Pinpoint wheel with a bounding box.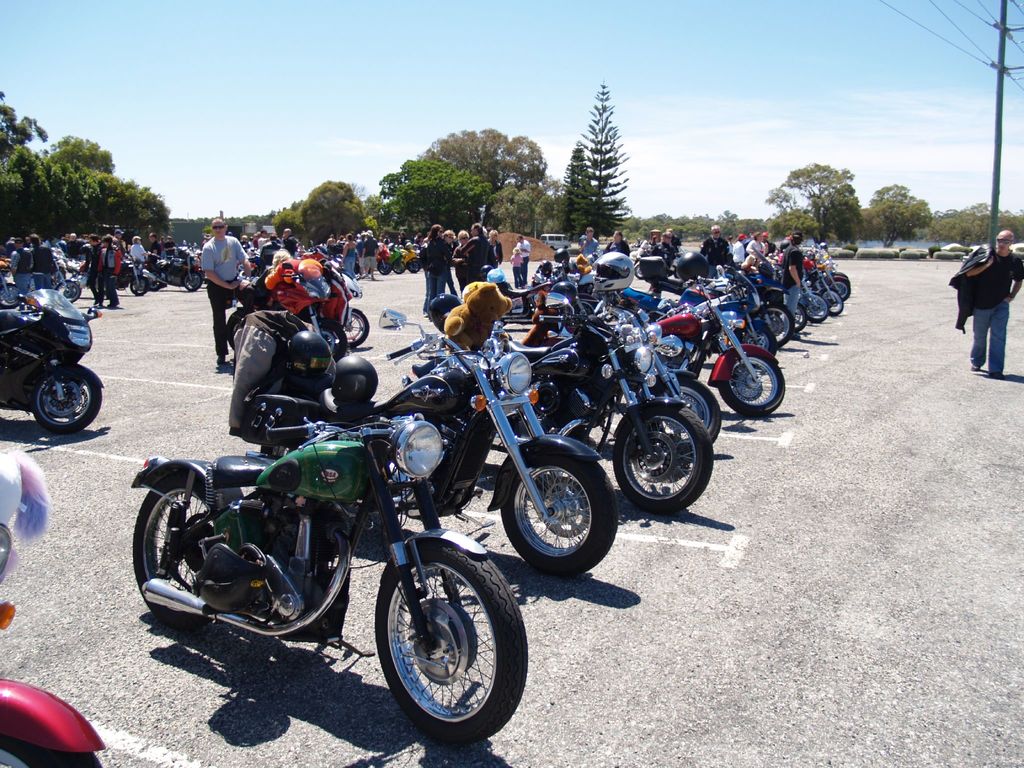
493,440,627,588.
